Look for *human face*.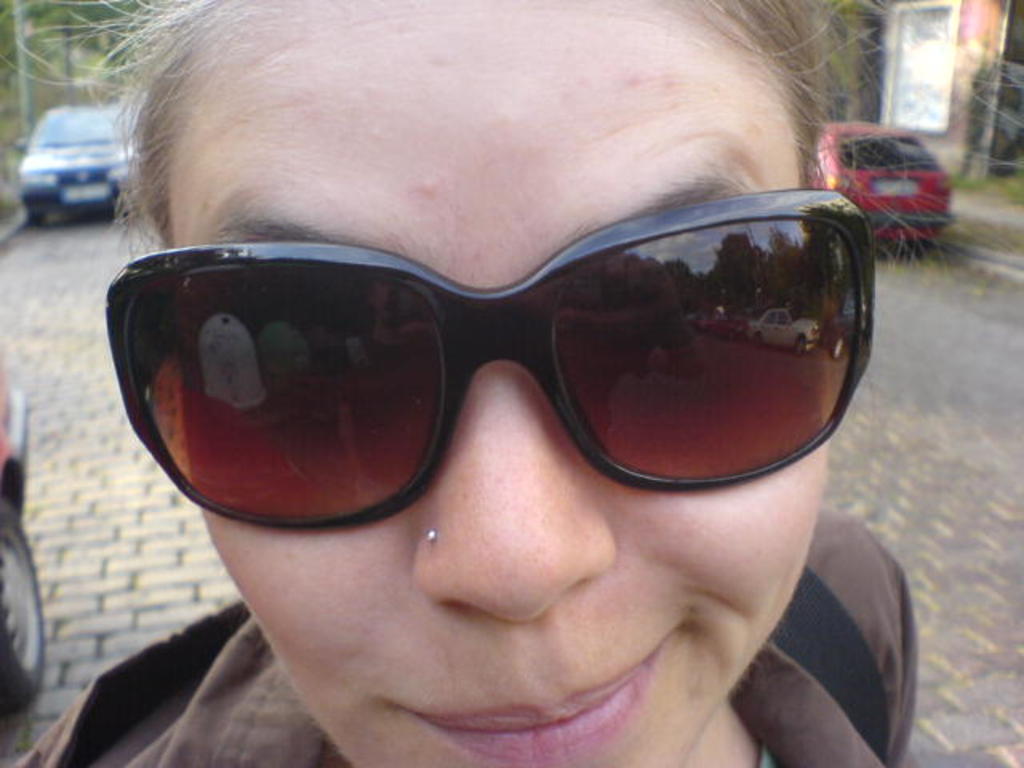
Found: x1=142 y1=0 x2=893 y2=766.
